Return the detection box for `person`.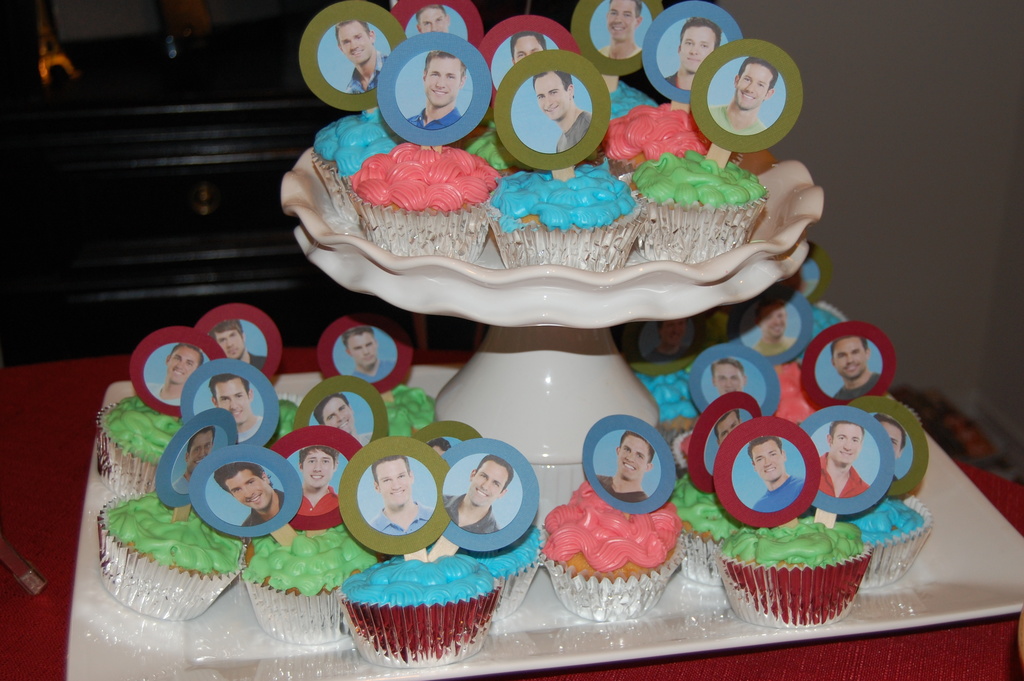
833/336/879/402.
